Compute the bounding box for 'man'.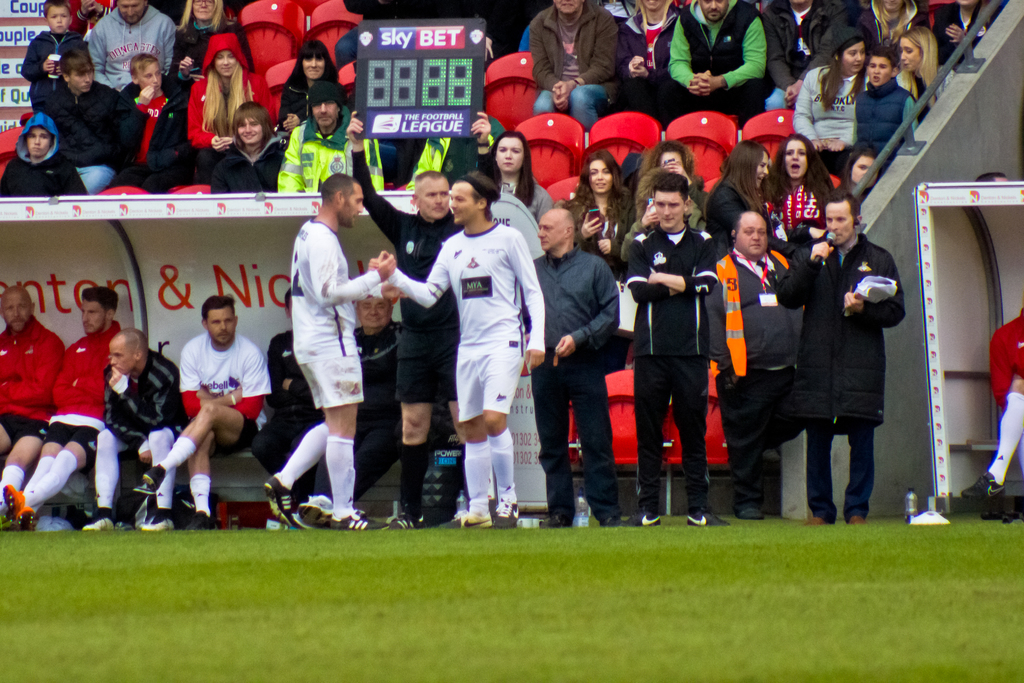
BBox(3, 283, 123, 534).
